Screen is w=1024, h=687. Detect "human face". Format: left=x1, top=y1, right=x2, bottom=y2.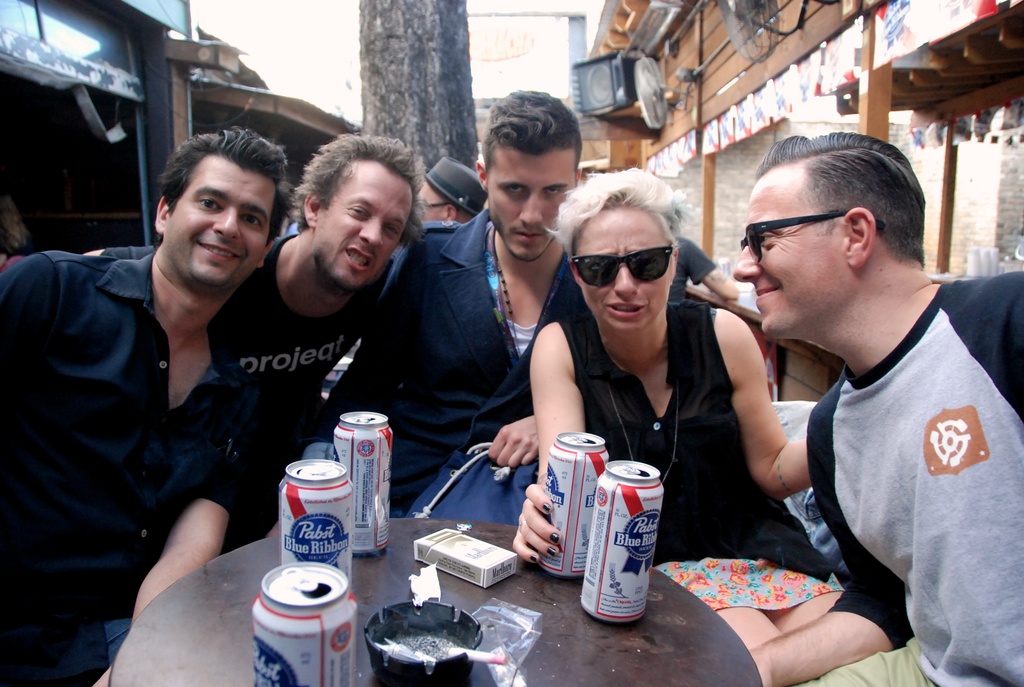
left=580, top=206, right=673, bottom=331.
